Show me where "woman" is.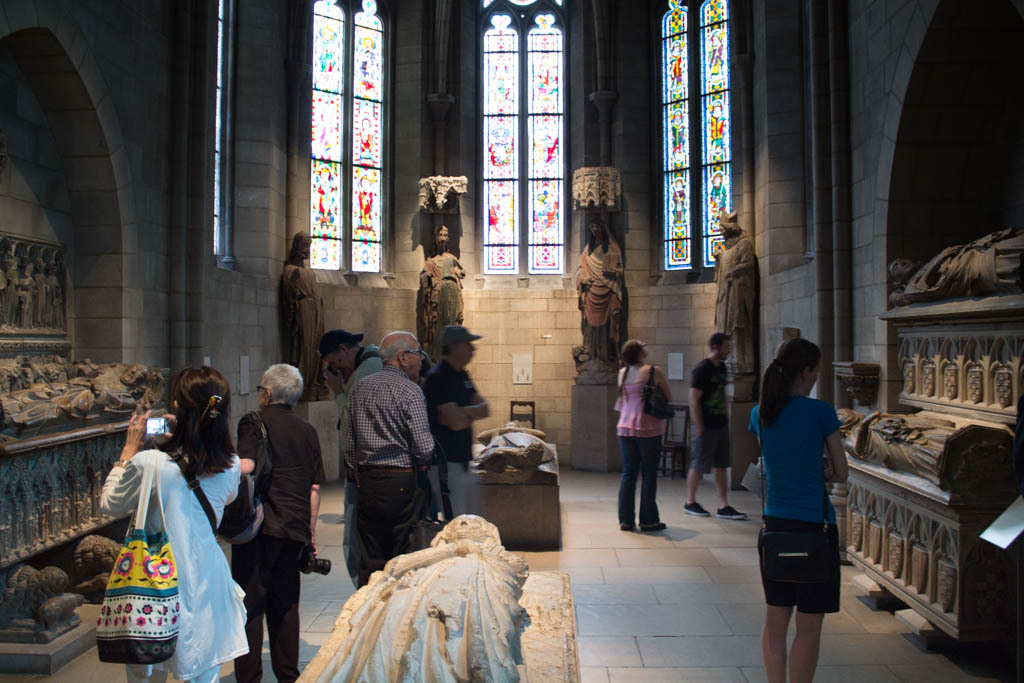
"woman" is at (x1=746, y1=334, x2=852, y2=682).
